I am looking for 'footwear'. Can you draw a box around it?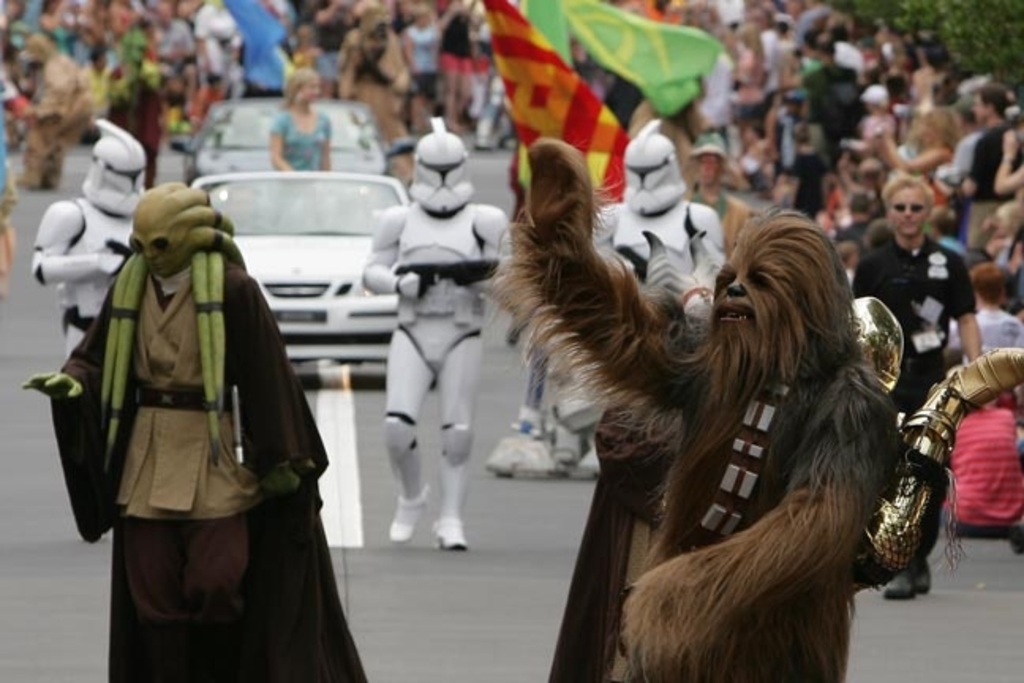
Sure, the bounding box is bbox(433, 517, 466, 553).
